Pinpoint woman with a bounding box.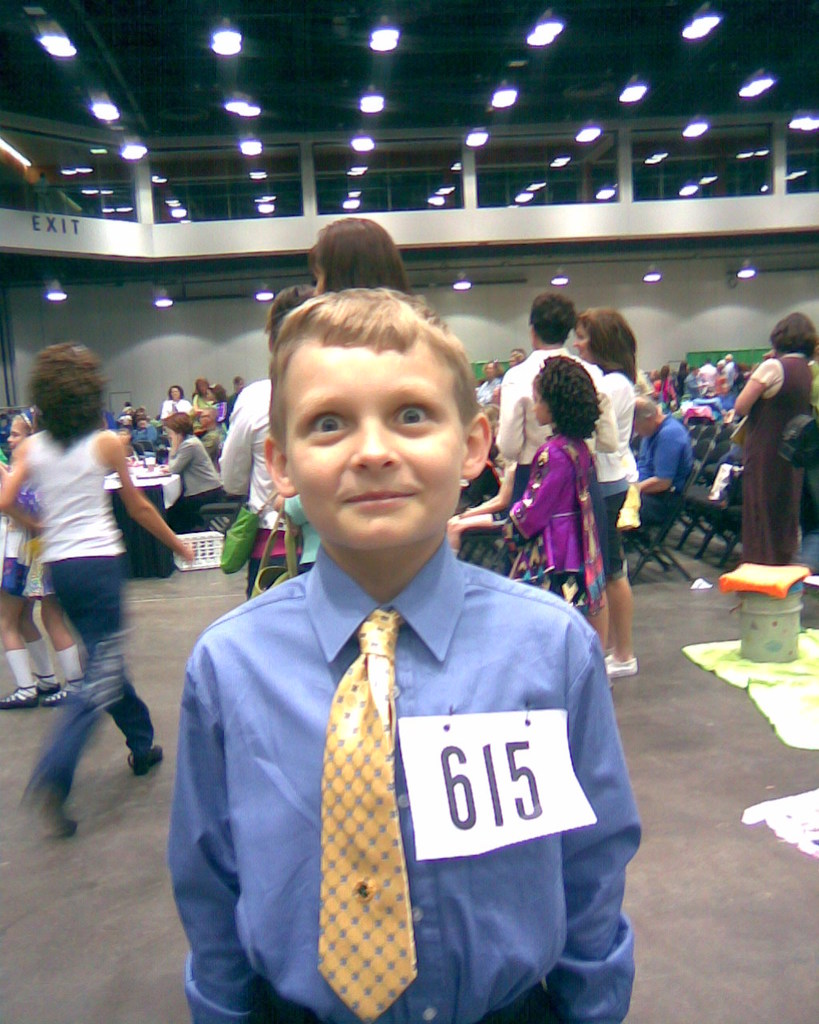
box=[501, 294, 609, 690].
